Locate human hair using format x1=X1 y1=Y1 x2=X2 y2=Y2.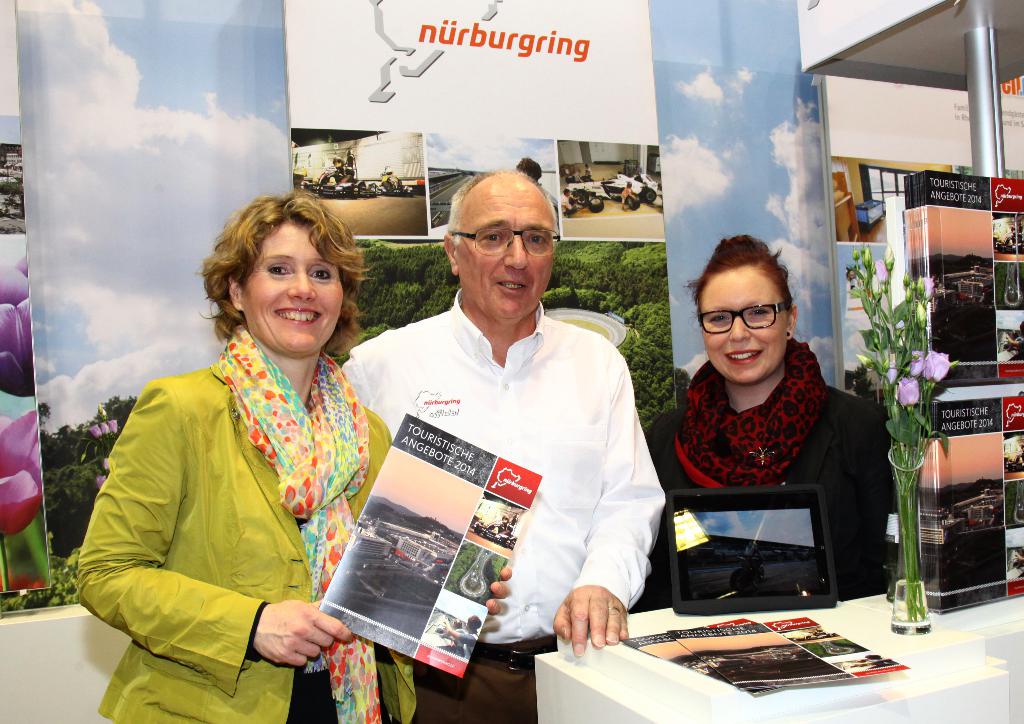
x1=682 y1=233 x2=800 y2=326.
